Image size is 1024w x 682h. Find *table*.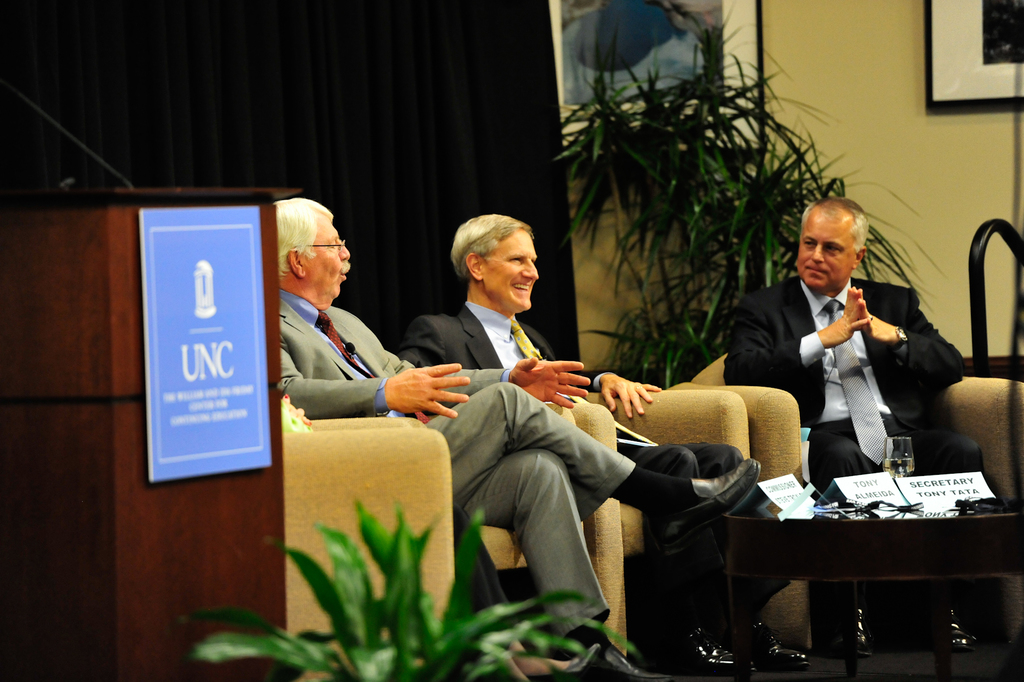
{"left": 737, "top": 513, "right": 1000, "bottom": 657}.
